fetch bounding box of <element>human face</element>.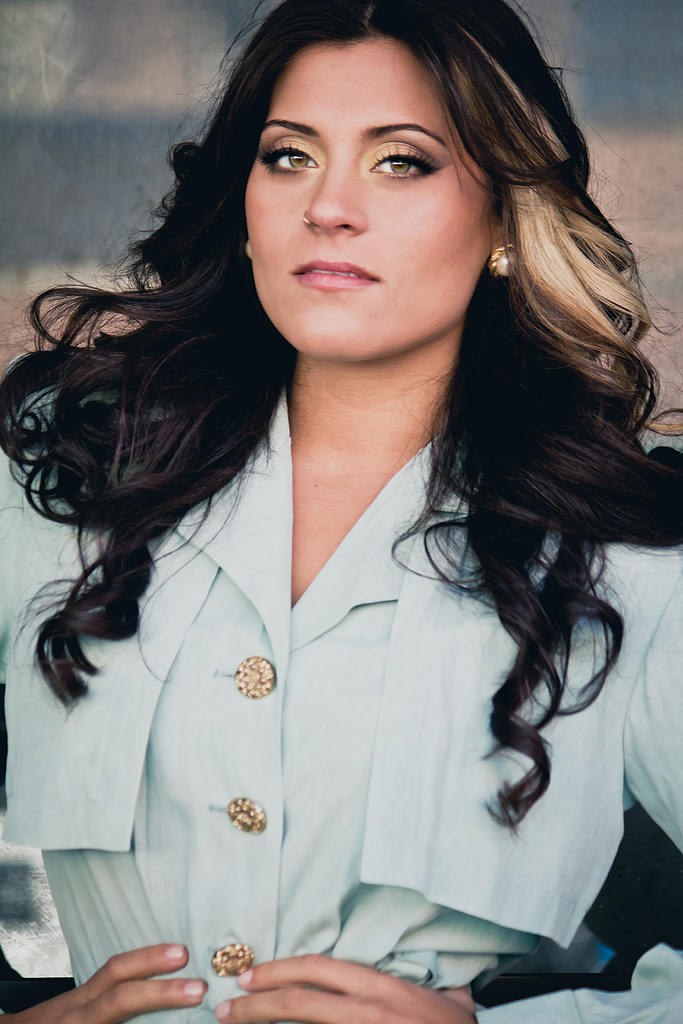
Bbox: pyautogui.locateOnScreen(245, 42, 491, 364).
